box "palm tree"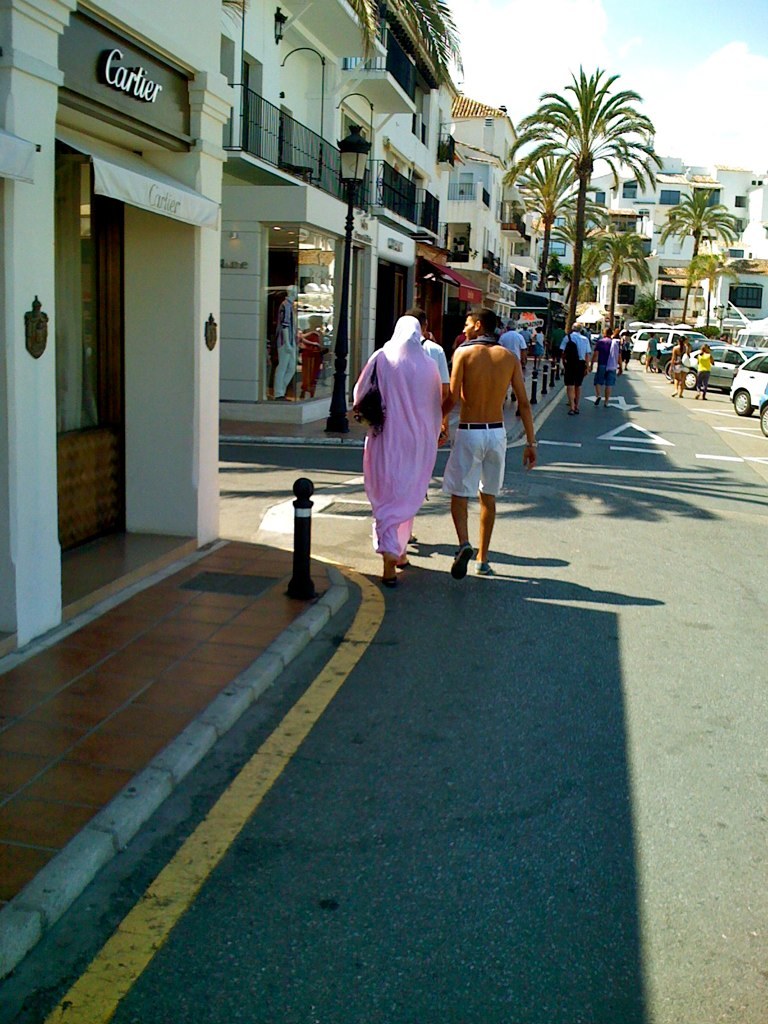
crop(690, 245, 731, 341)
